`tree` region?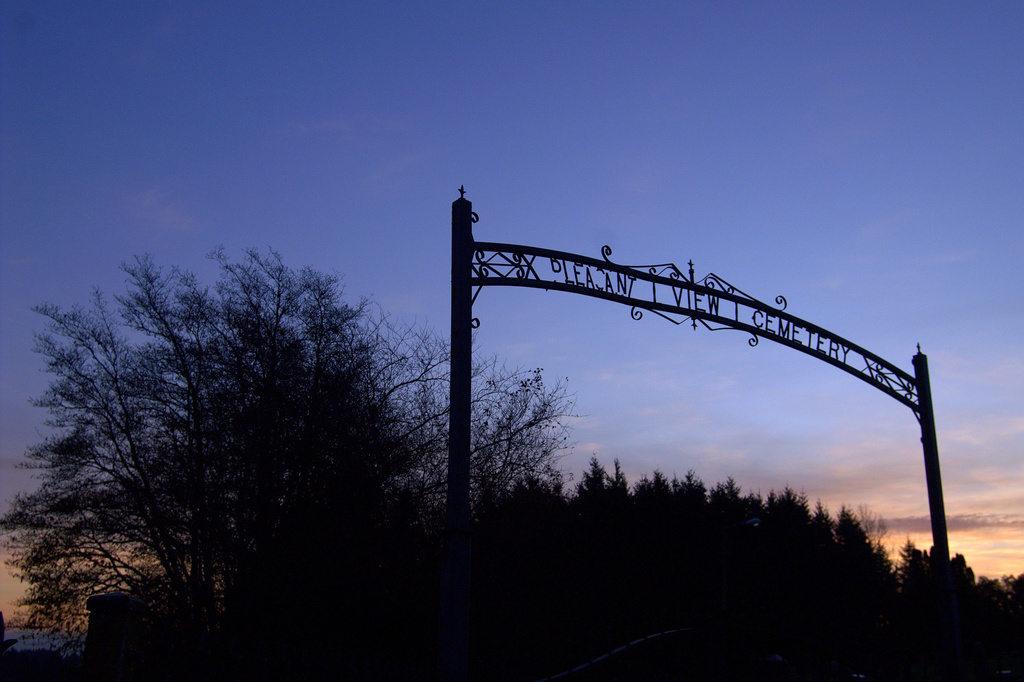
0, 250, 1023, 681
